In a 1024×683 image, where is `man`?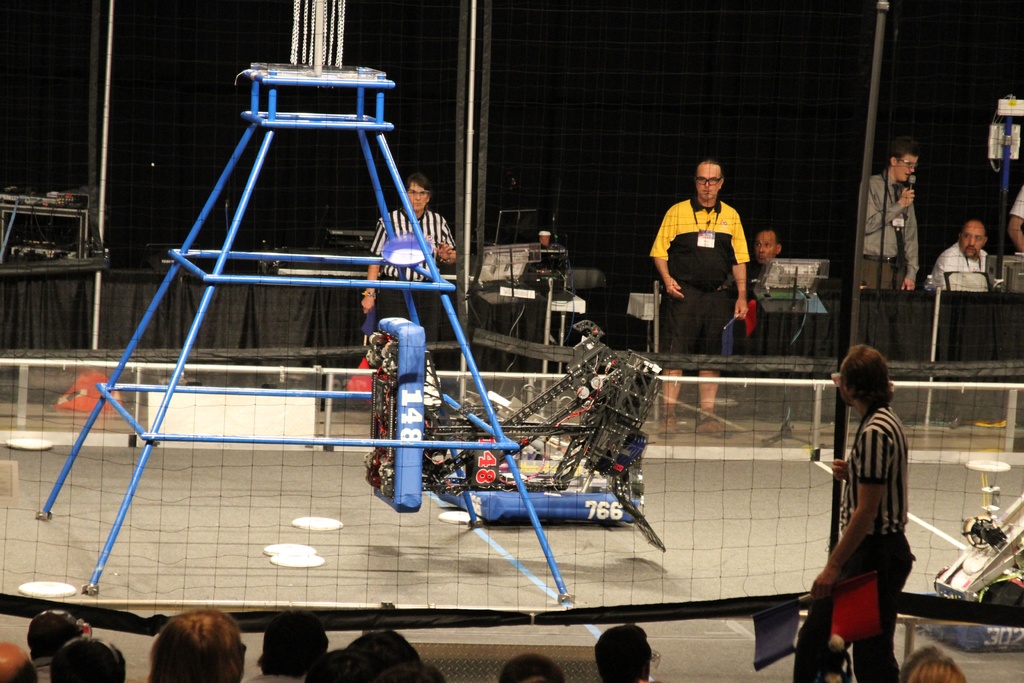
left=0, top=643, right=36, bottom=682.
